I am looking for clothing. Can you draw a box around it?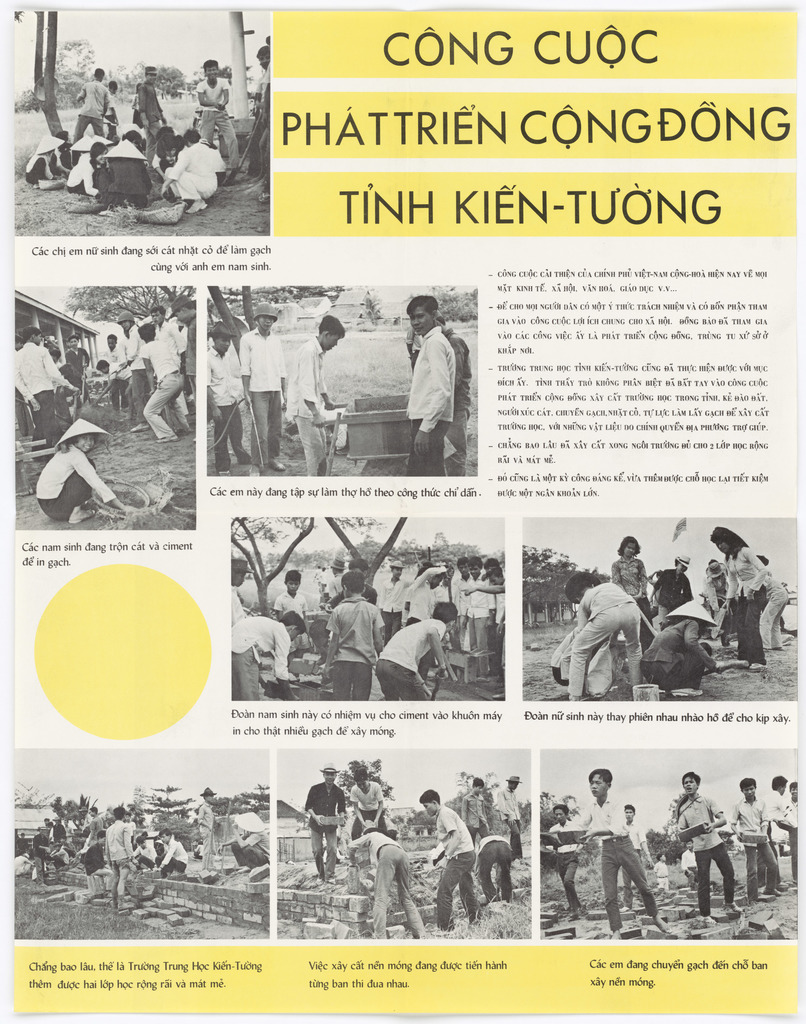
Sure, the bounding box is 446:570:497:653.
